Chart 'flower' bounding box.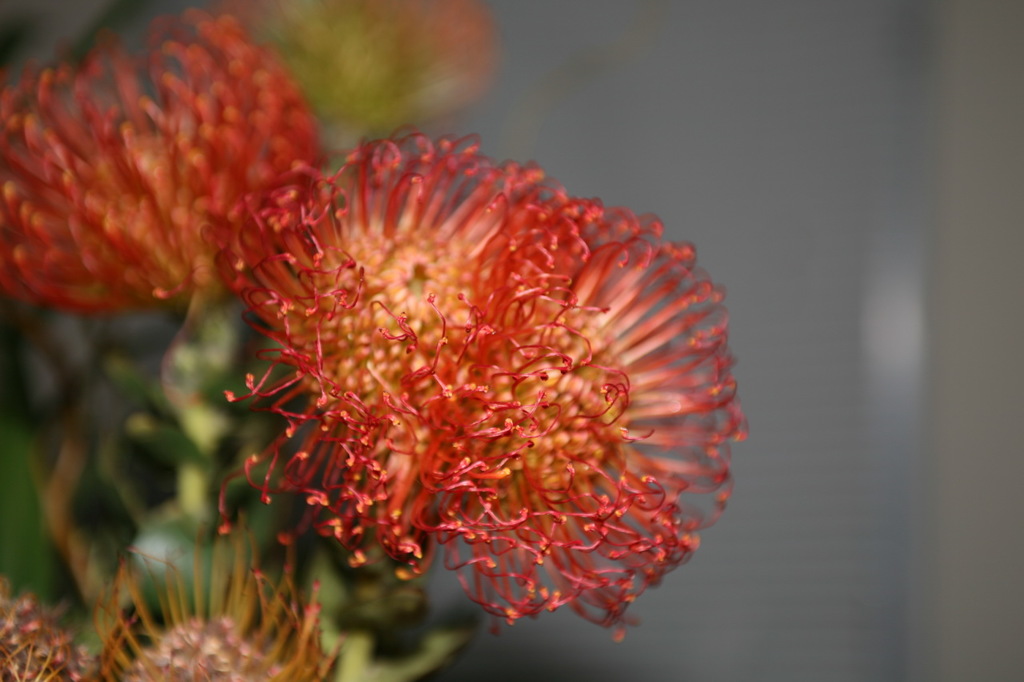
Charted: select_region(0, 572, 97, 681).
